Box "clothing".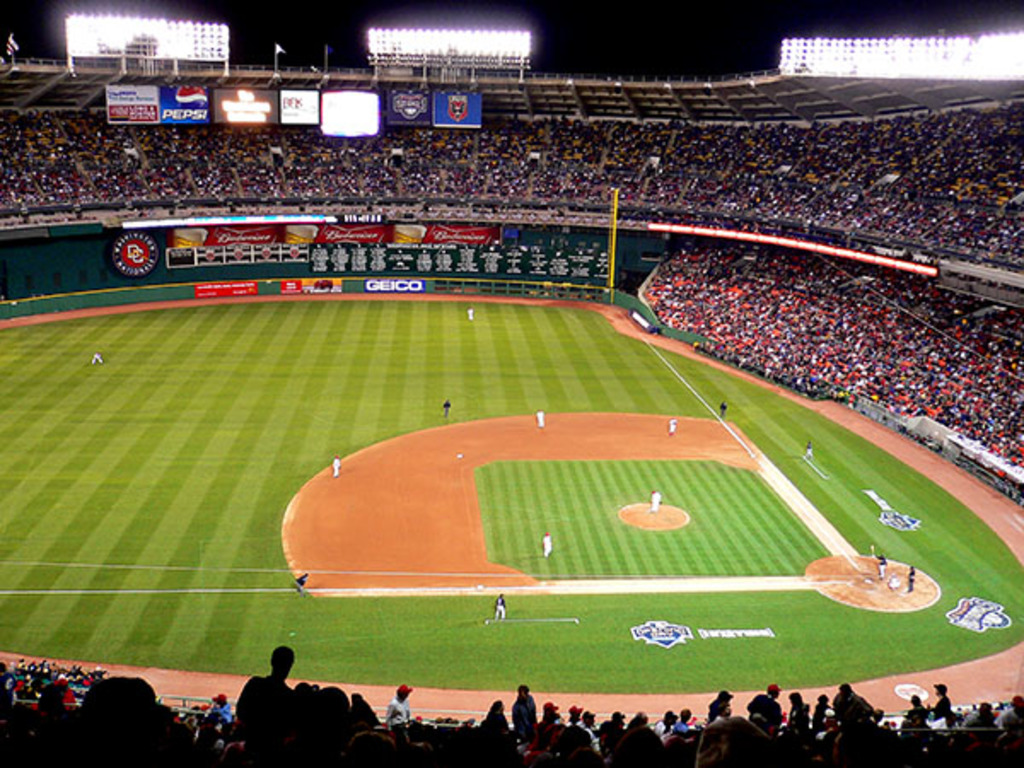
[541,539,555,555].
